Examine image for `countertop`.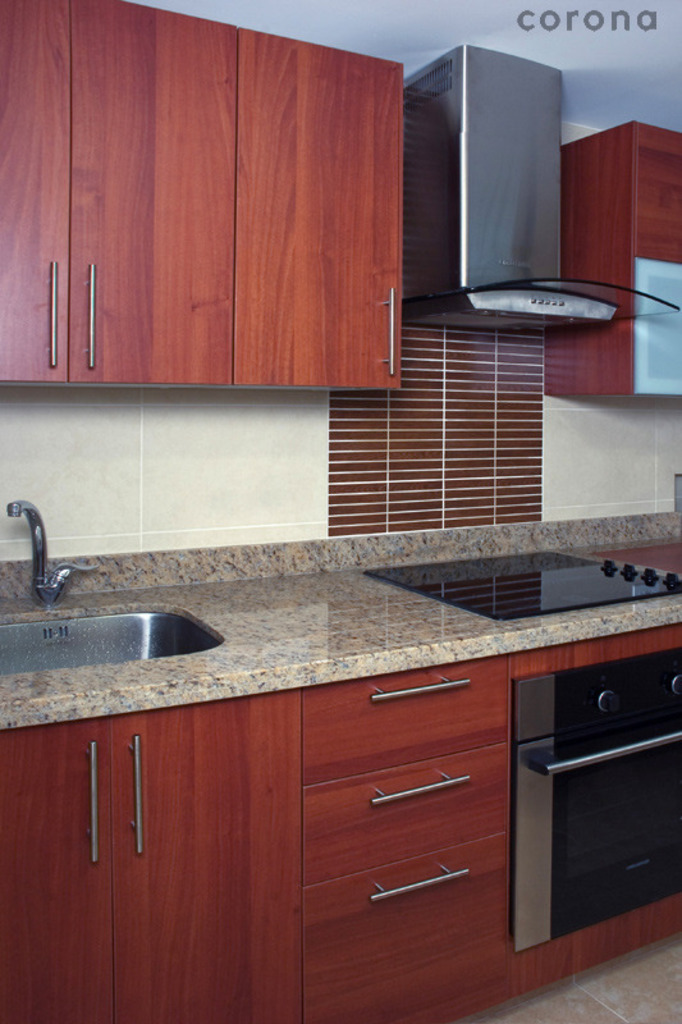
Examination result: (0,532,681,730).
